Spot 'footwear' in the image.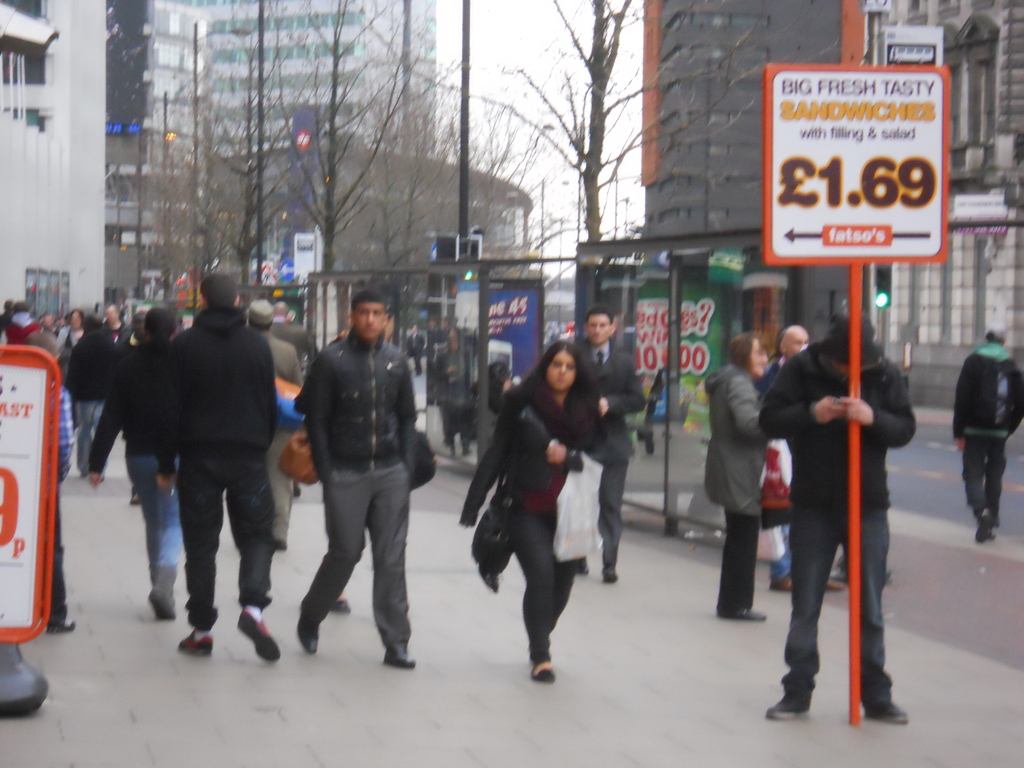
'footwear' found at rect(763, 694, 812, 720).
